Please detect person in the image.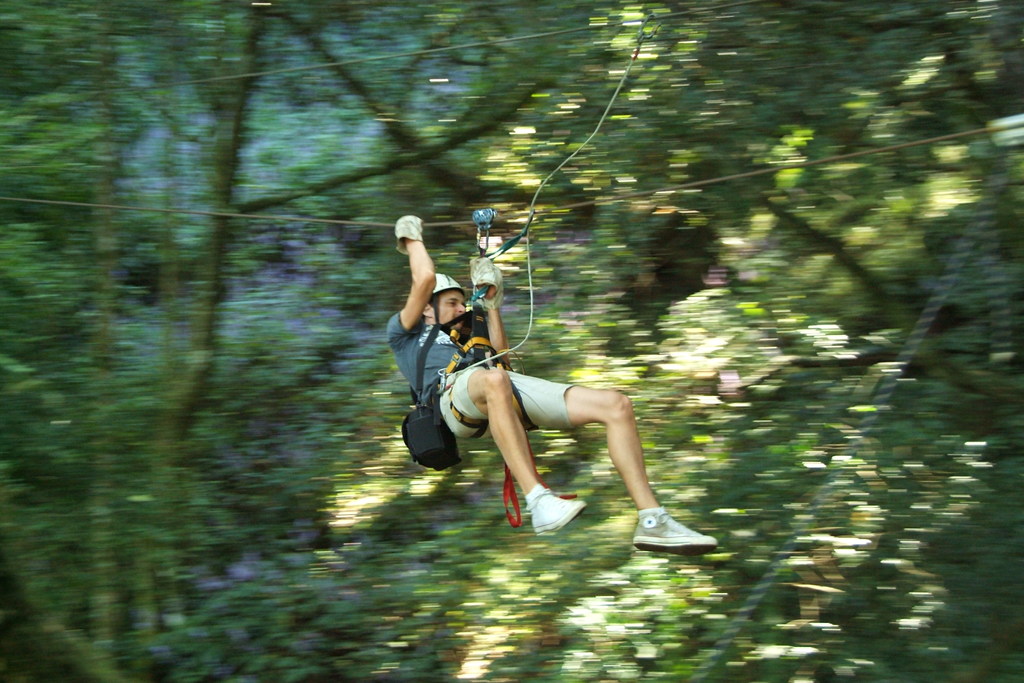
<box>387,217,715,559</box>.
